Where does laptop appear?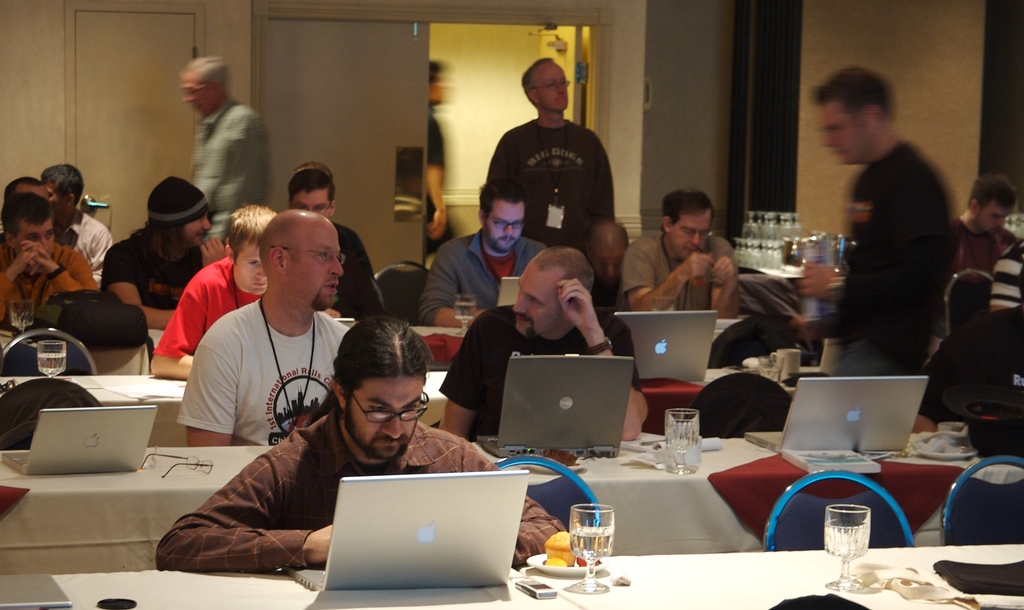
Appears at l=3, t=406, r=159, b=477.
